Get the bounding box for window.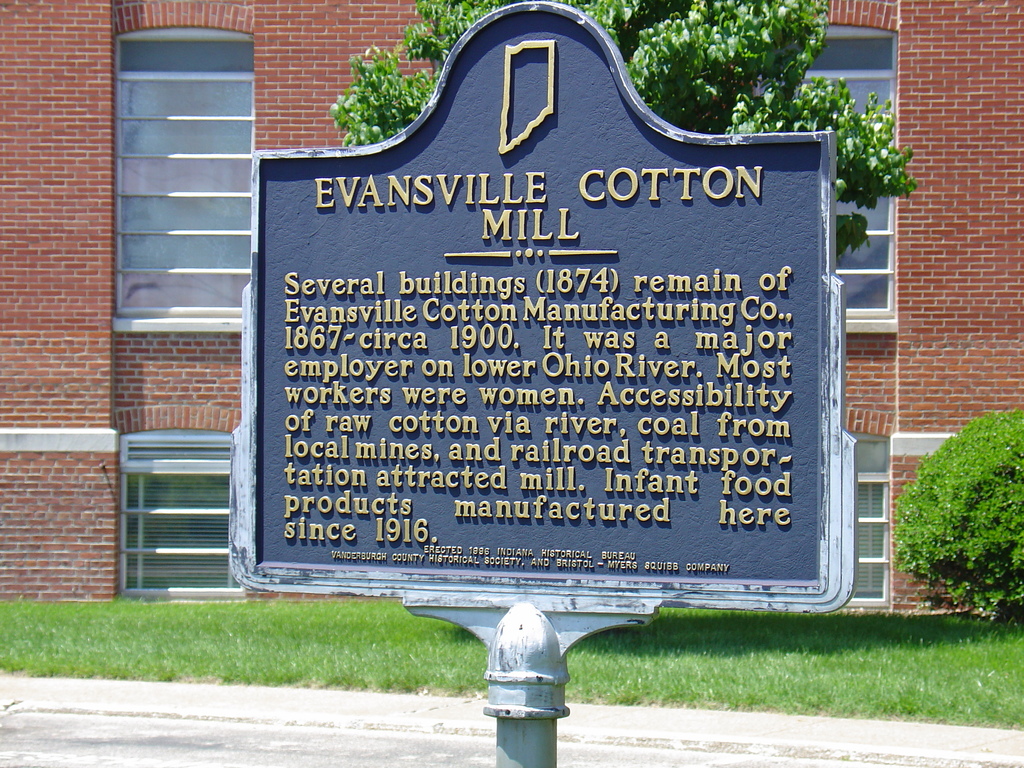
left=113, top=426, right=246, bottom=601.
